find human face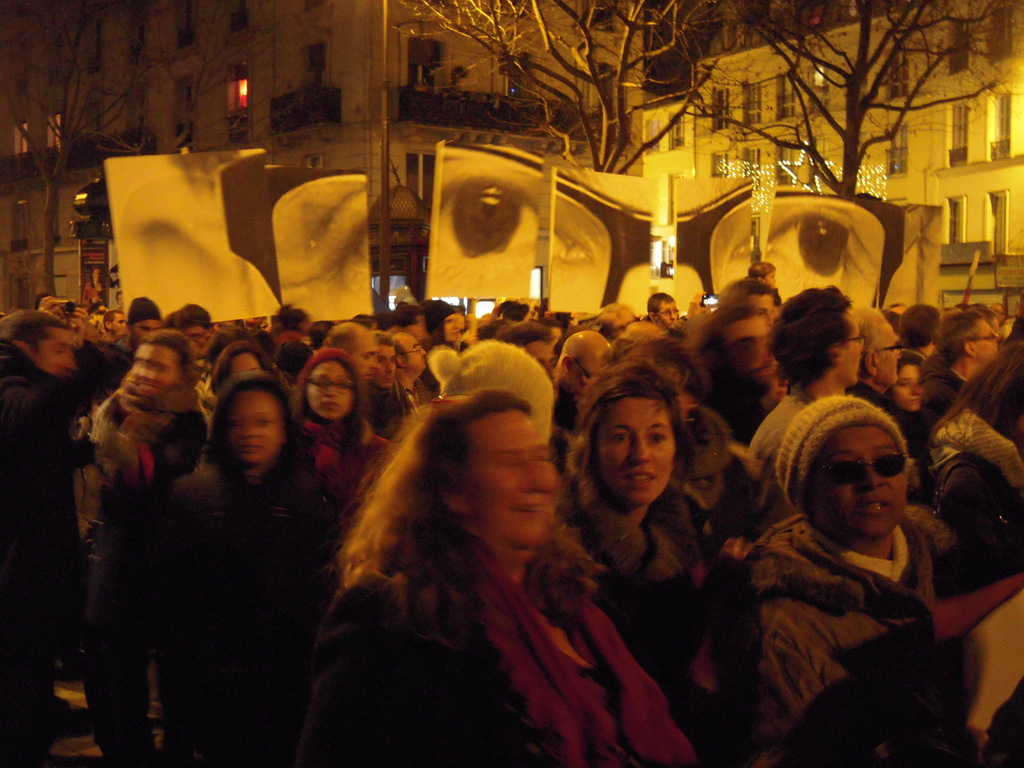
662, 301, 678, 325
